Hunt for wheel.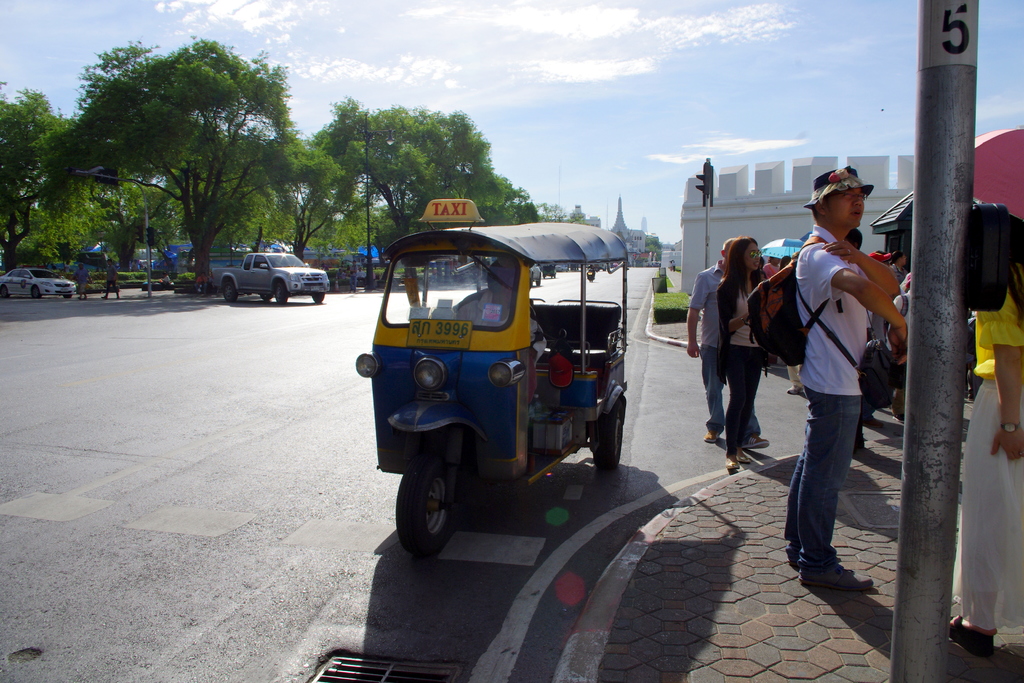
Hunted down at crop(3, 284, 8, 300).
